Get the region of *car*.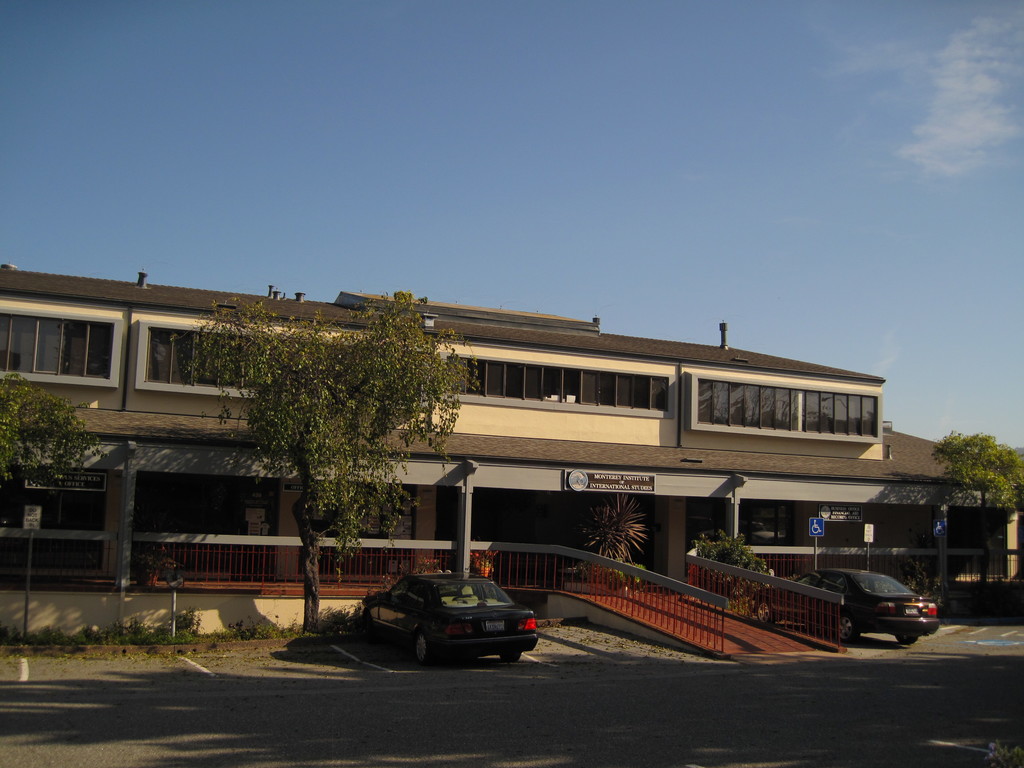
<region>752, 562, 941, 643</region>.
